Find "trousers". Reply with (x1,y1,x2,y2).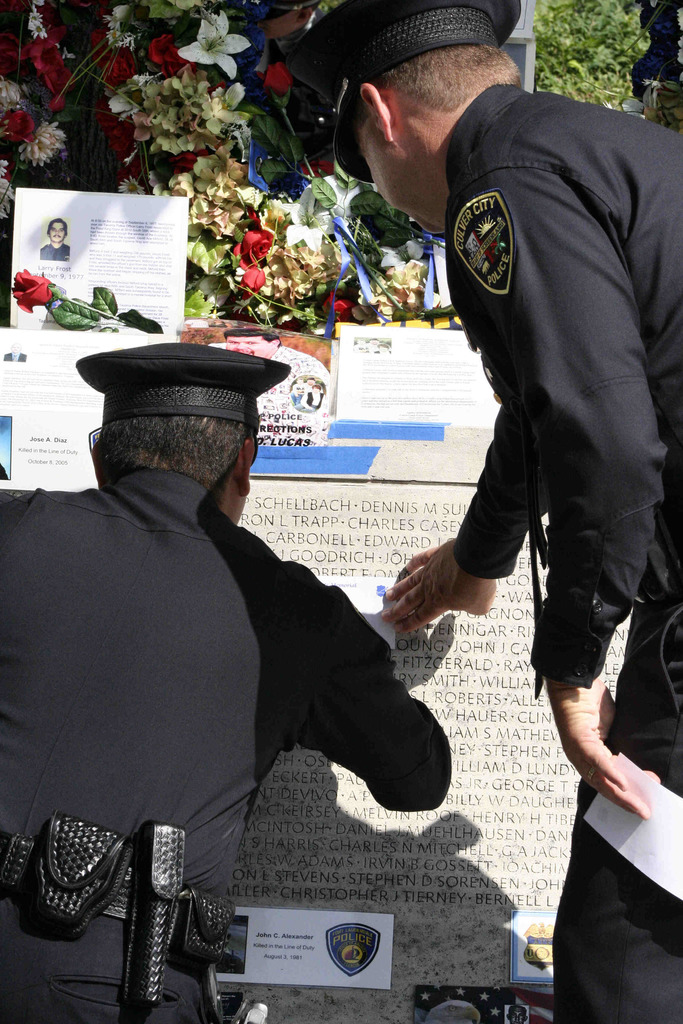
(0,870,227,1023).
